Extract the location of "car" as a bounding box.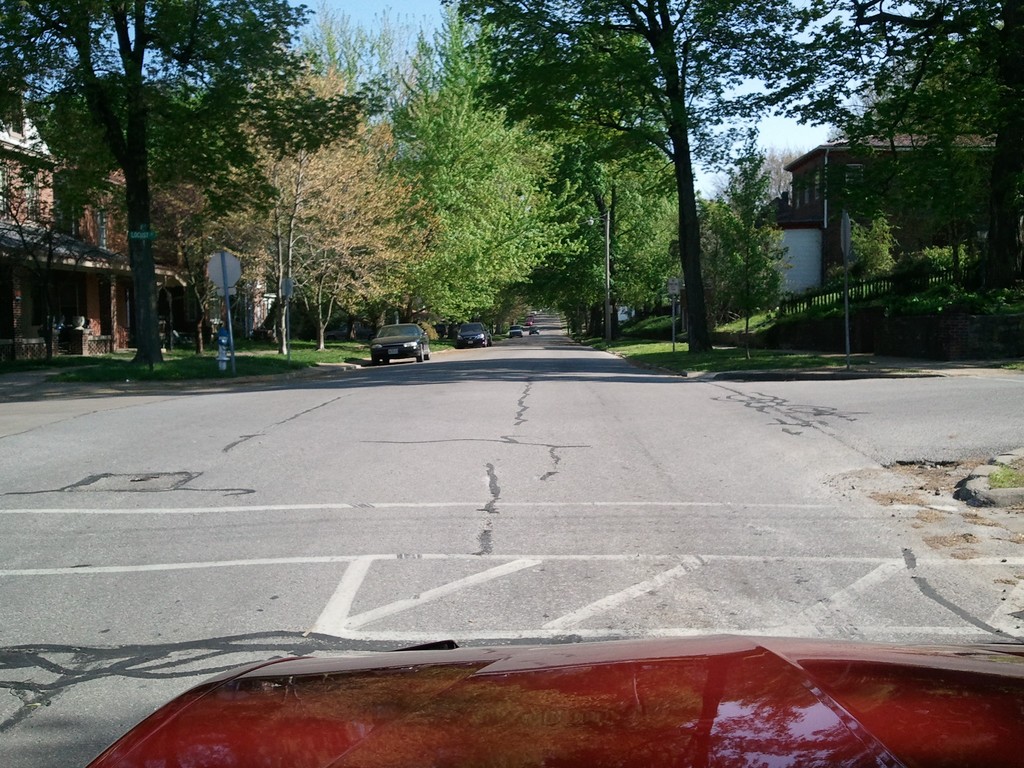
x1=76, y1=627, x2=1023, y2=767.
